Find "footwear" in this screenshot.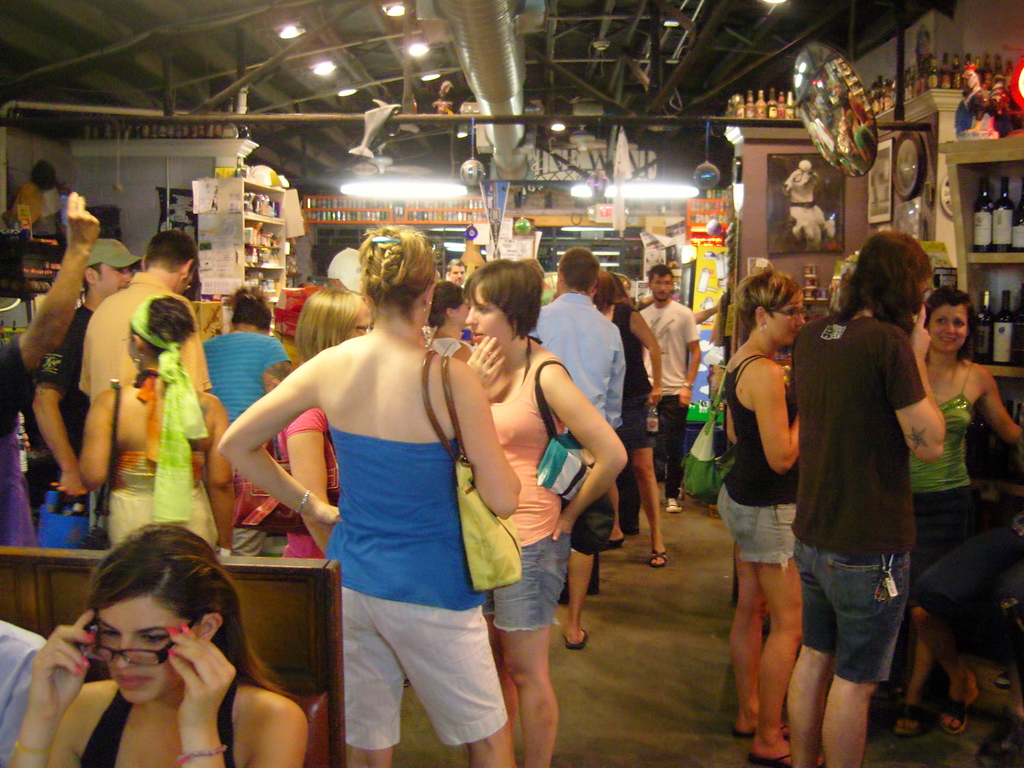
The bounding box for "footwear" is crop(609, 531, 626, 550).
